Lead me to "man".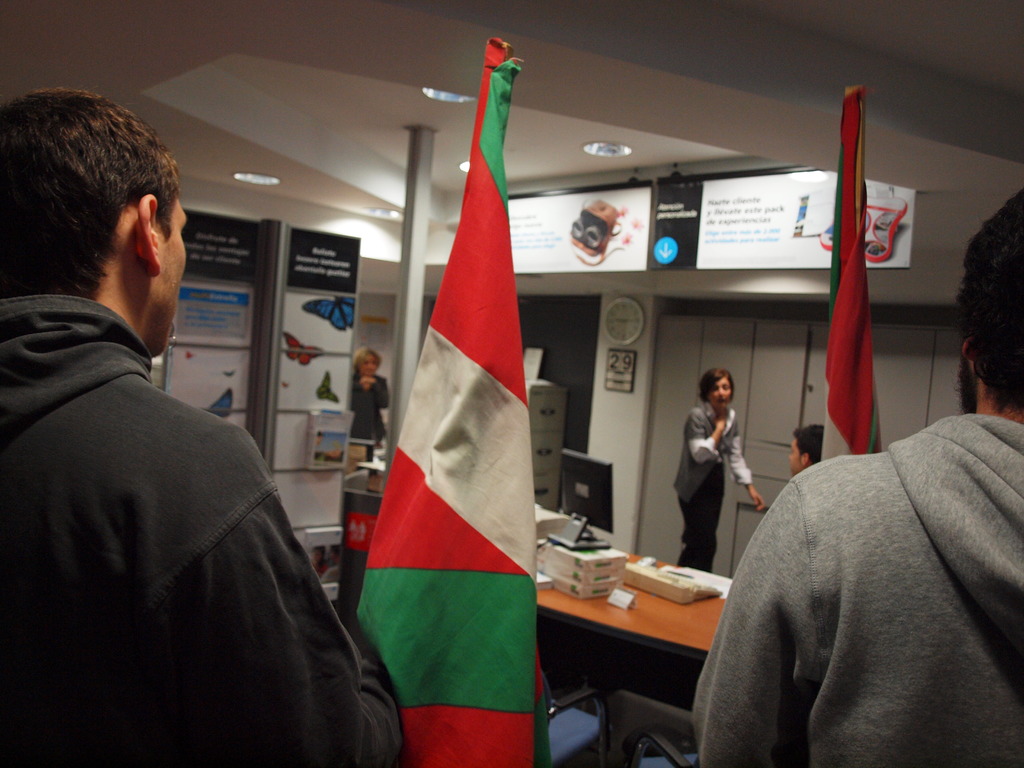
Lead to 22:100:339:756.
